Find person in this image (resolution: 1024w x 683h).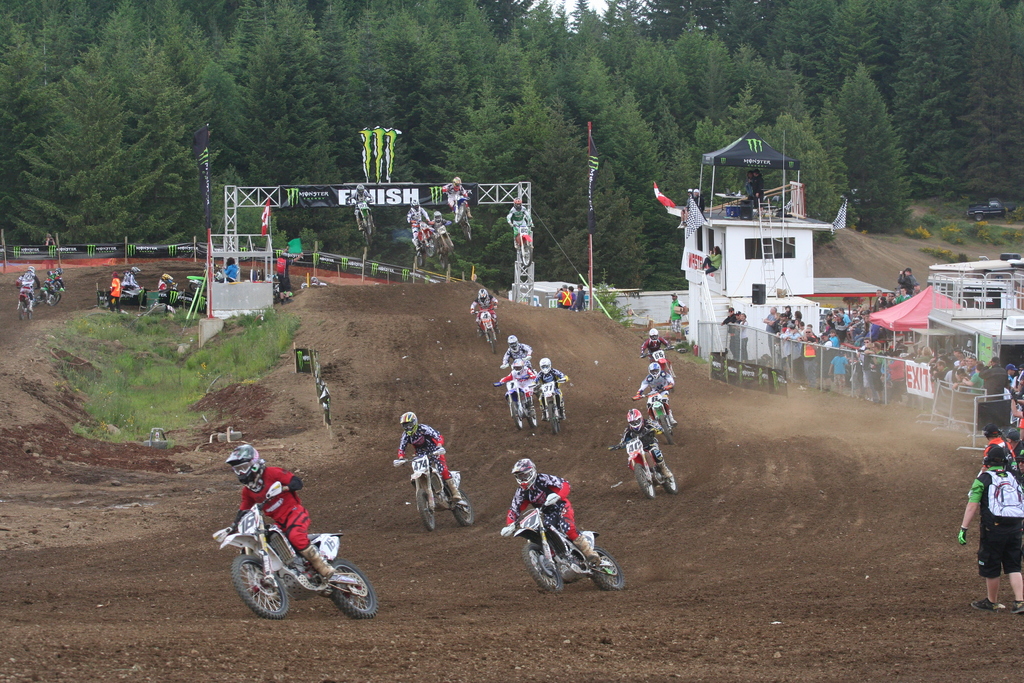
(740,170,760,204).
